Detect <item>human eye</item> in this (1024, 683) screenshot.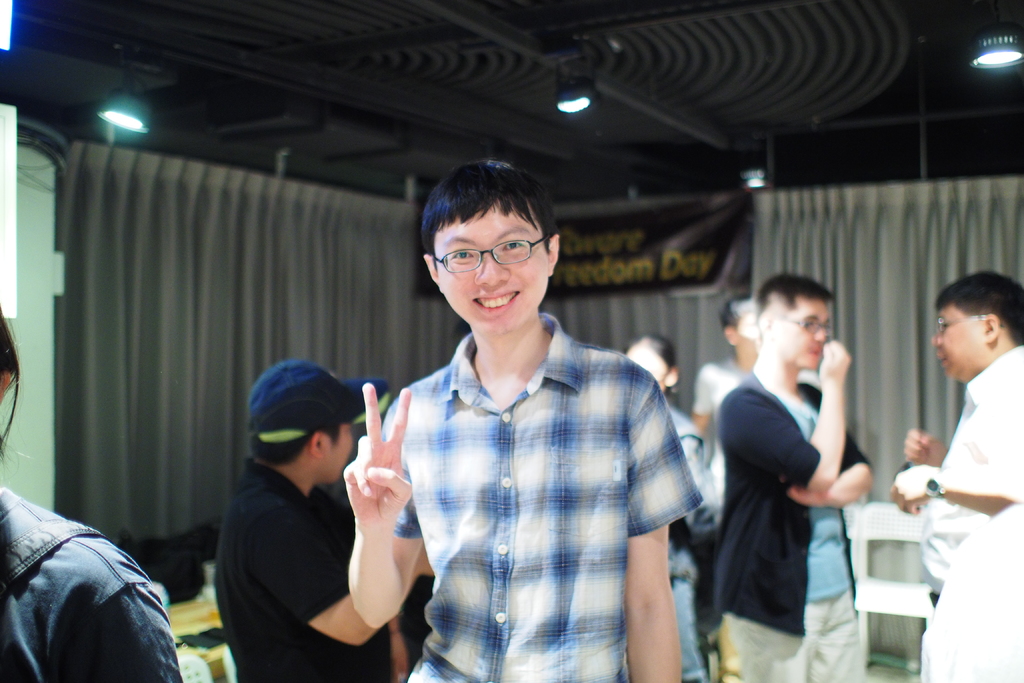
Detection: 452, 246, 477, 262.
